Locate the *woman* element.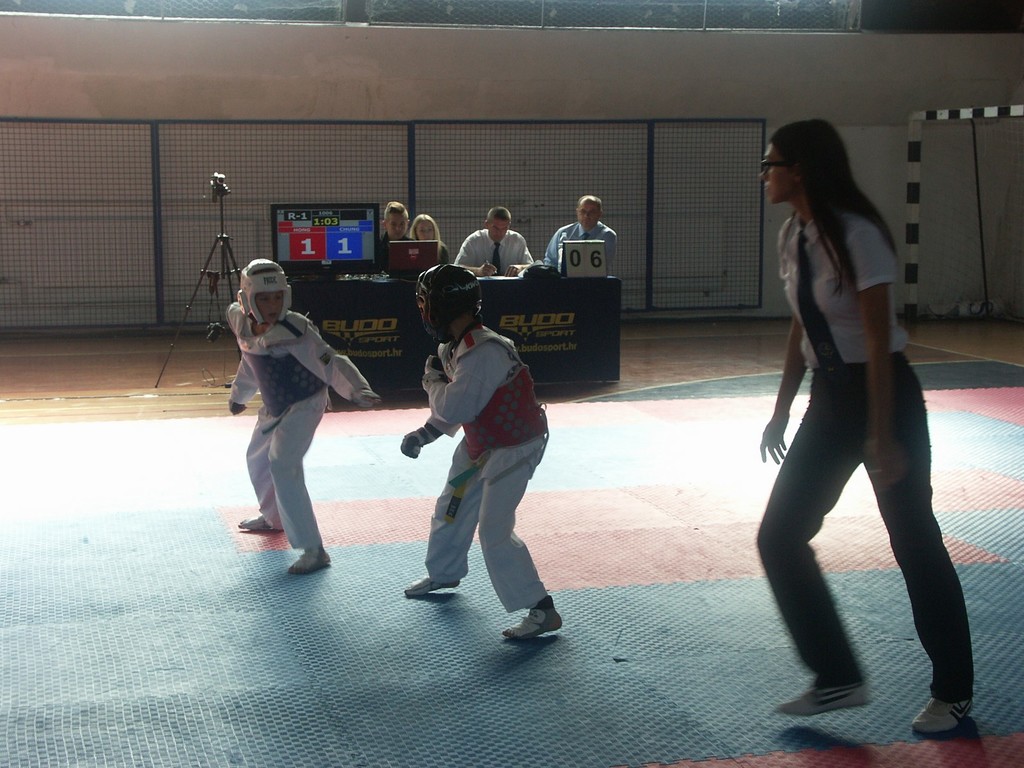
Element bbox: [x1=746, y1=102, x2=975, y2=726].
